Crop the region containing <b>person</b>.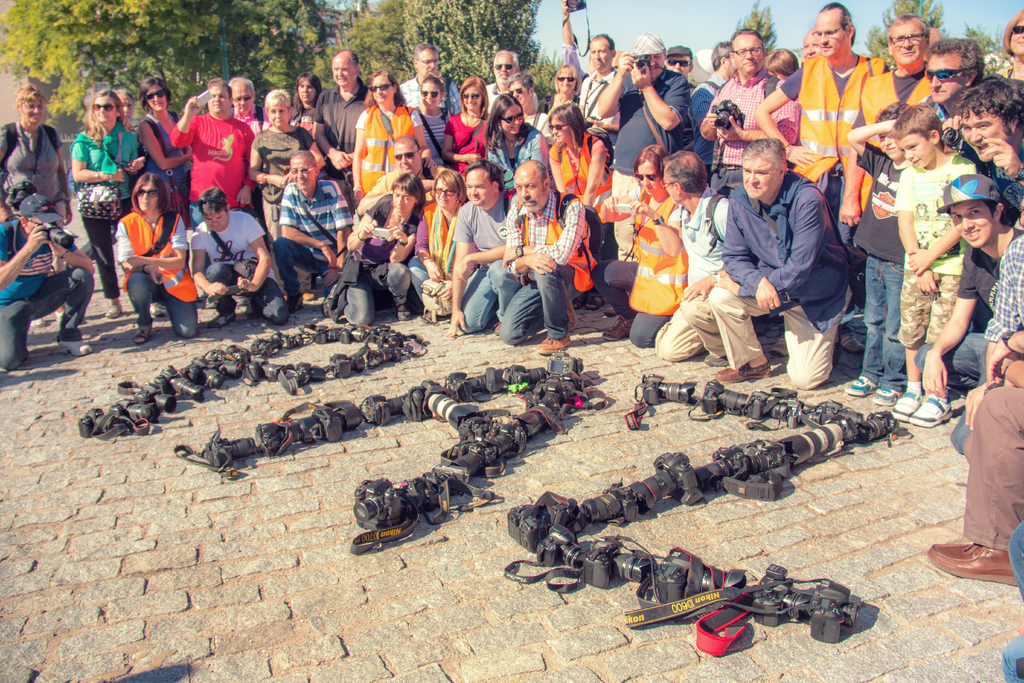
Crop region: bbox=(696, 23, 802, 185).
